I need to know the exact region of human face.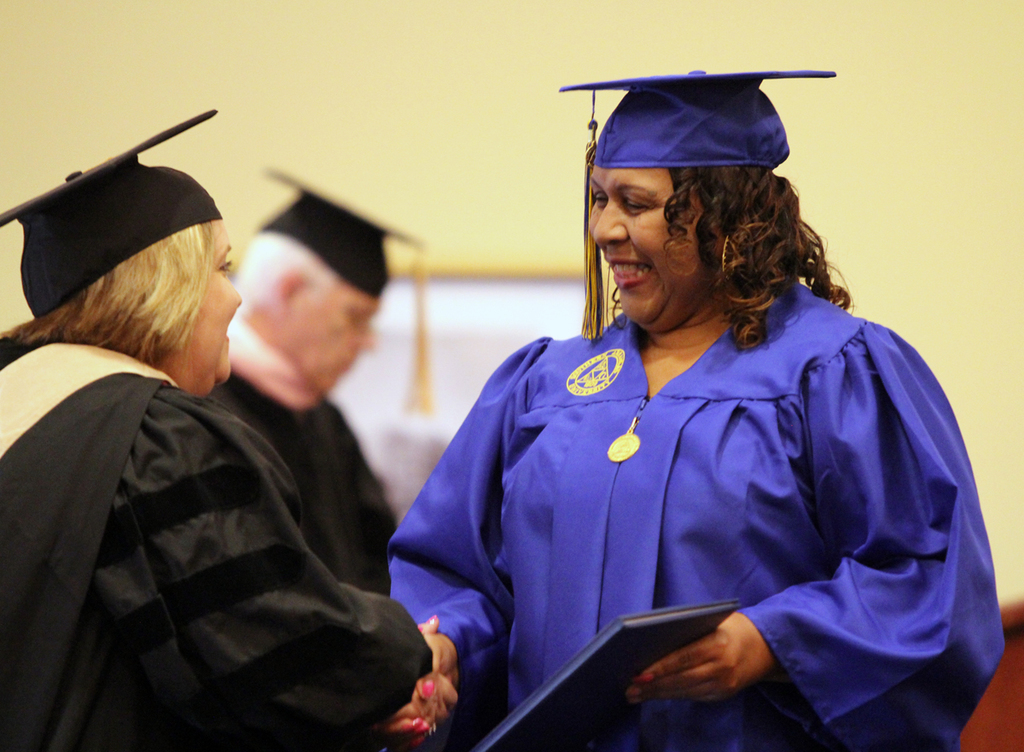
Region: 294:269:377:391.
